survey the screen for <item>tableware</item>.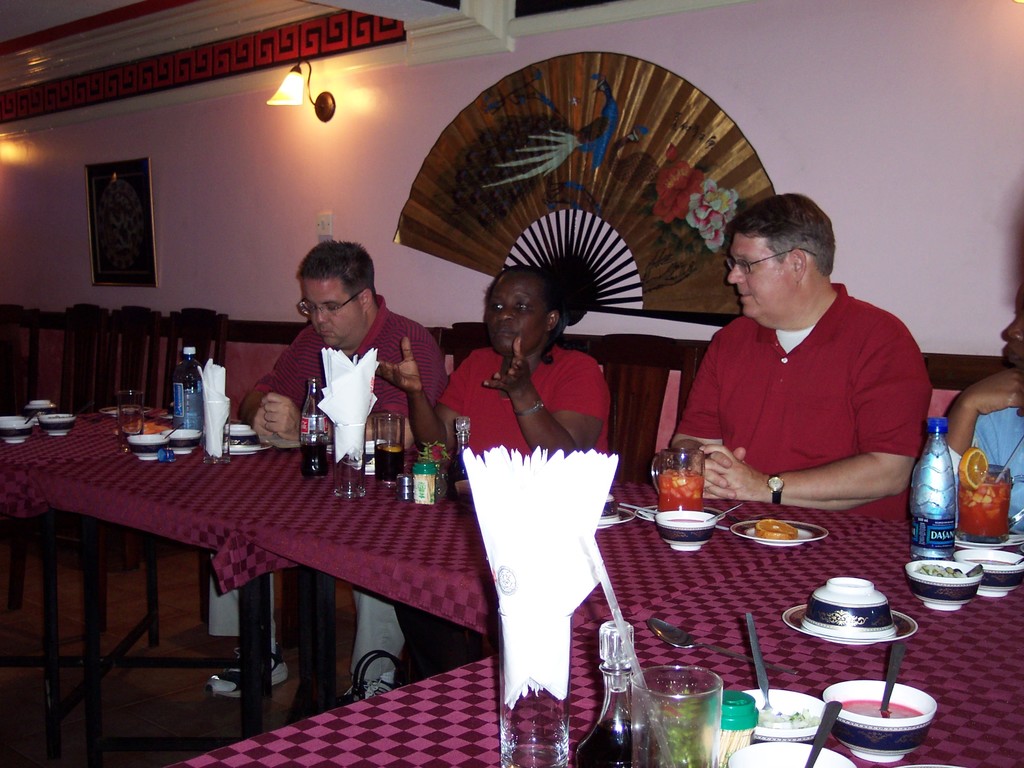
Survey found: pyautogui.locateOnScreen(19, 400, 60, 426).
